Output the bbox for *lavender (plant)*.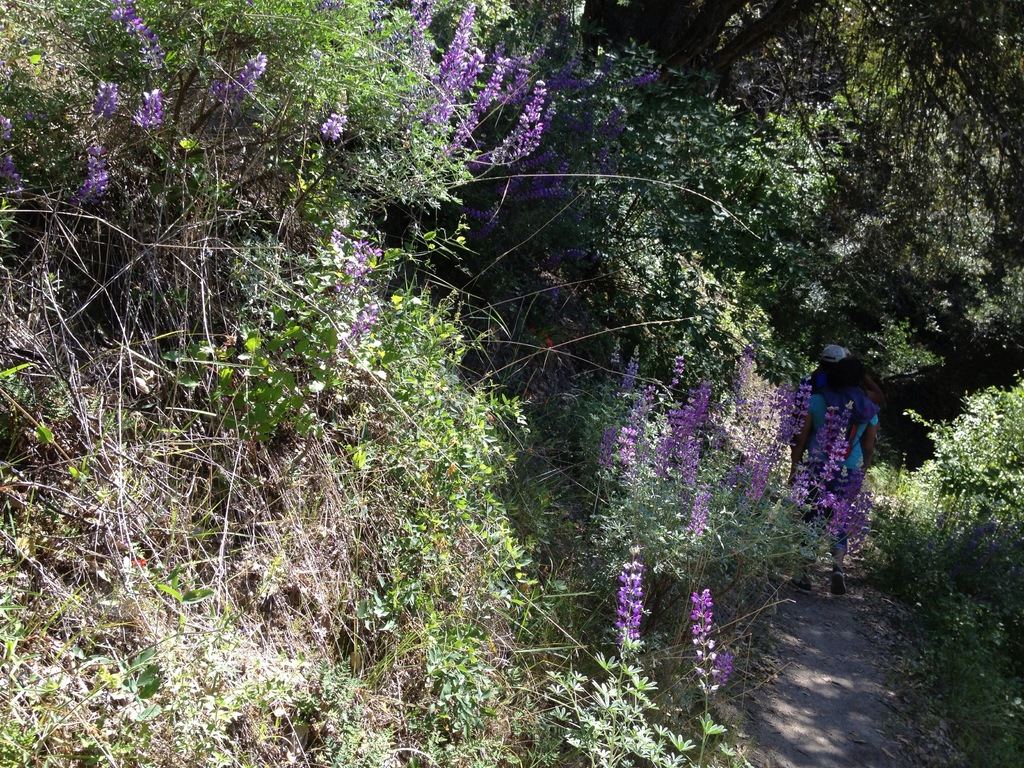
[left=688, top=582, right=708, bottom=664].
